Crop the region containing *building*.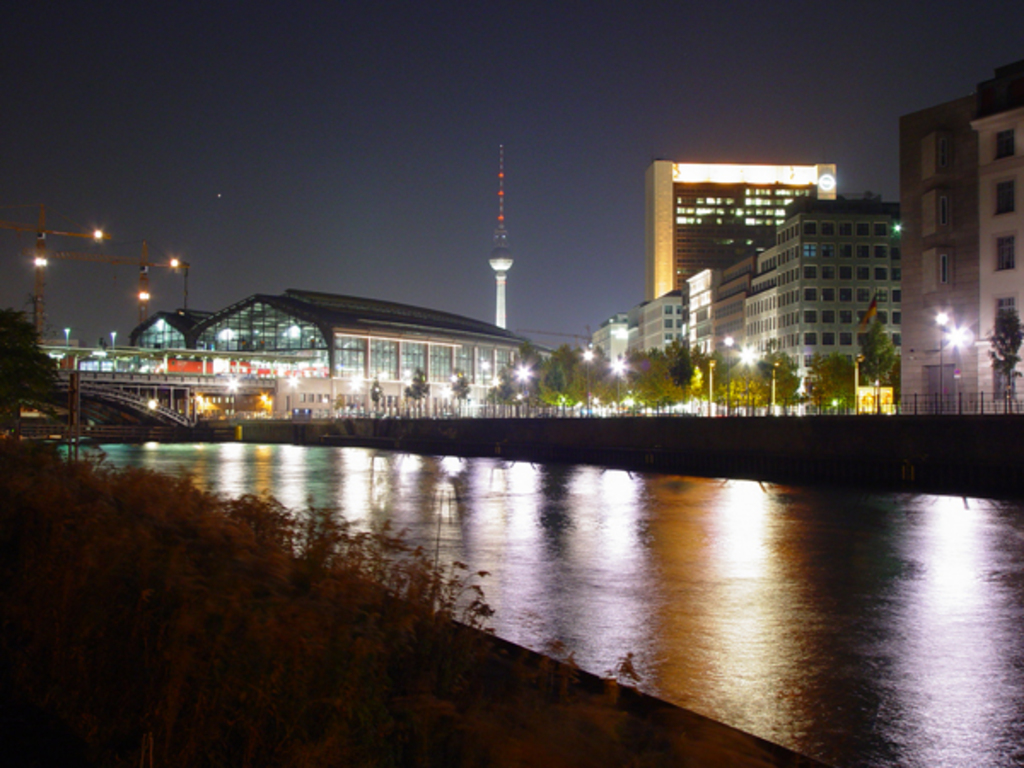
Crop region: box(643, 154, 836, 294).
